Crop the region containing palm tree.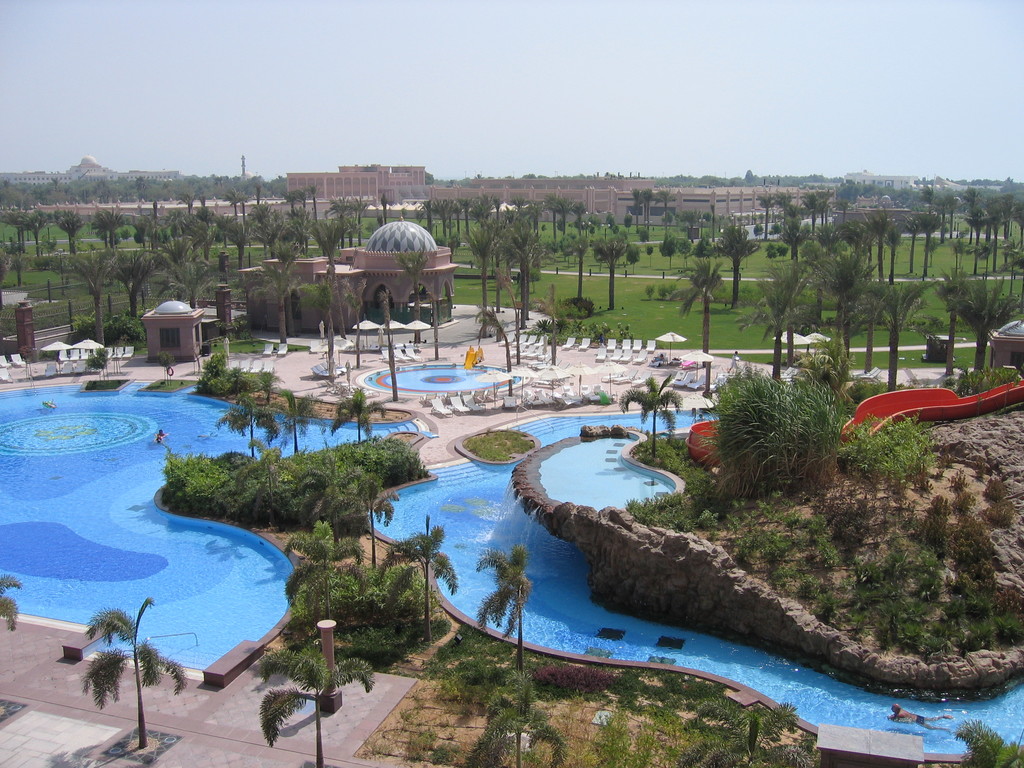
Crop region: (493,220,550,331).
